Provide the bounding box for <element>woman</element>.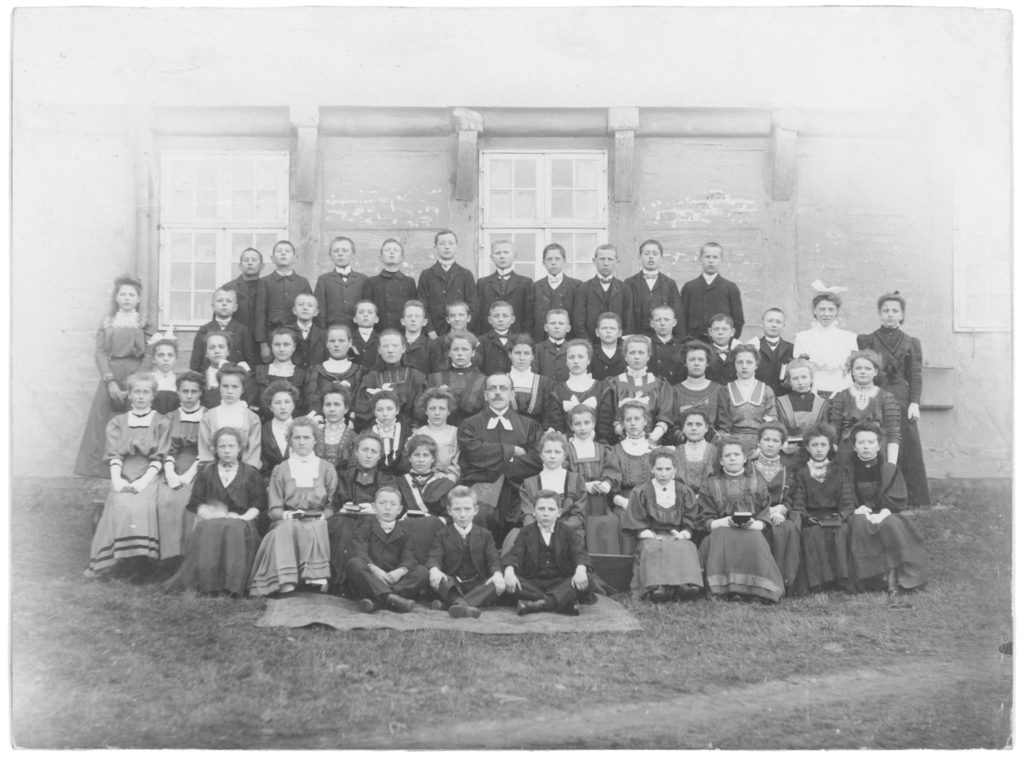
627, 454, 703, 605.
